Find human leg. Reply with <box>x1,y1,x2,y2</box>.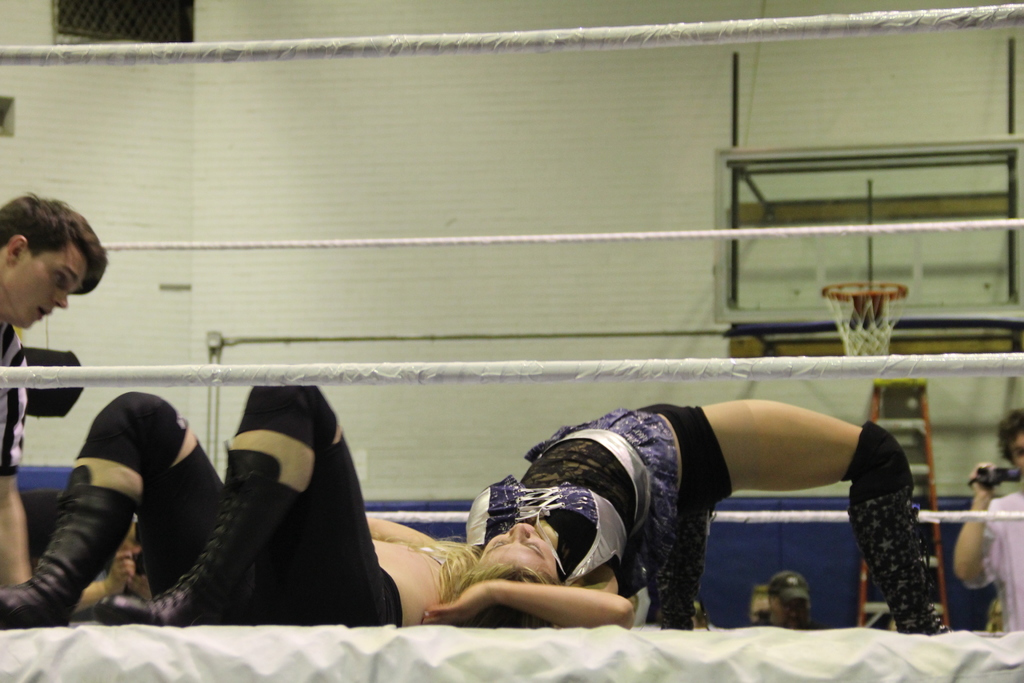
<box>96,372,392,619</box>.
